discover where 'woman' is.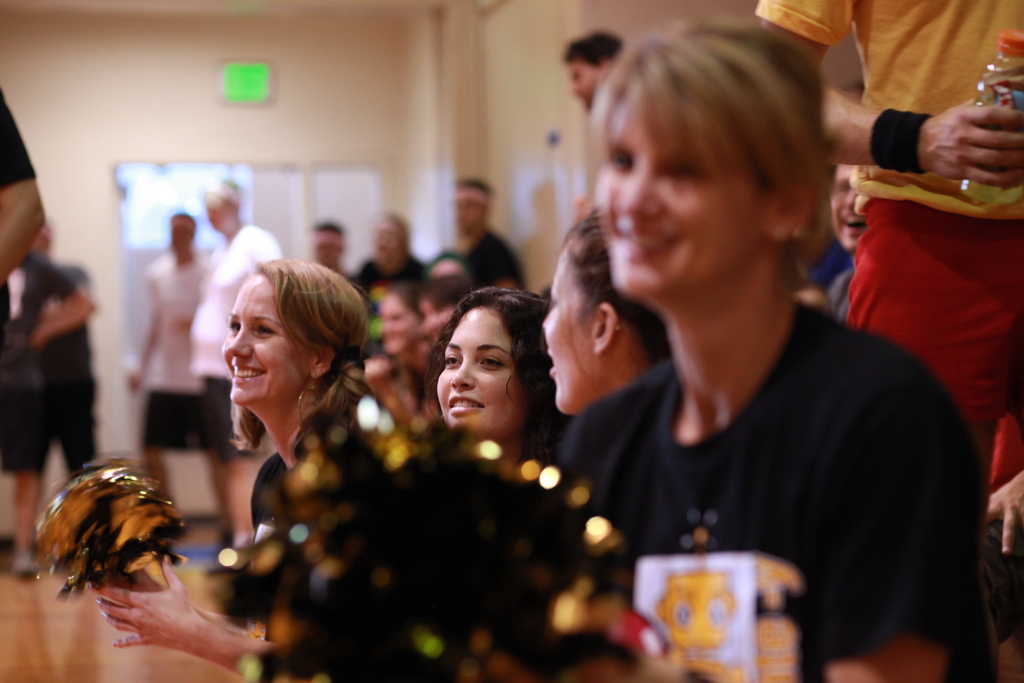
Discovered at select_region(401, 281, 557, 590).
